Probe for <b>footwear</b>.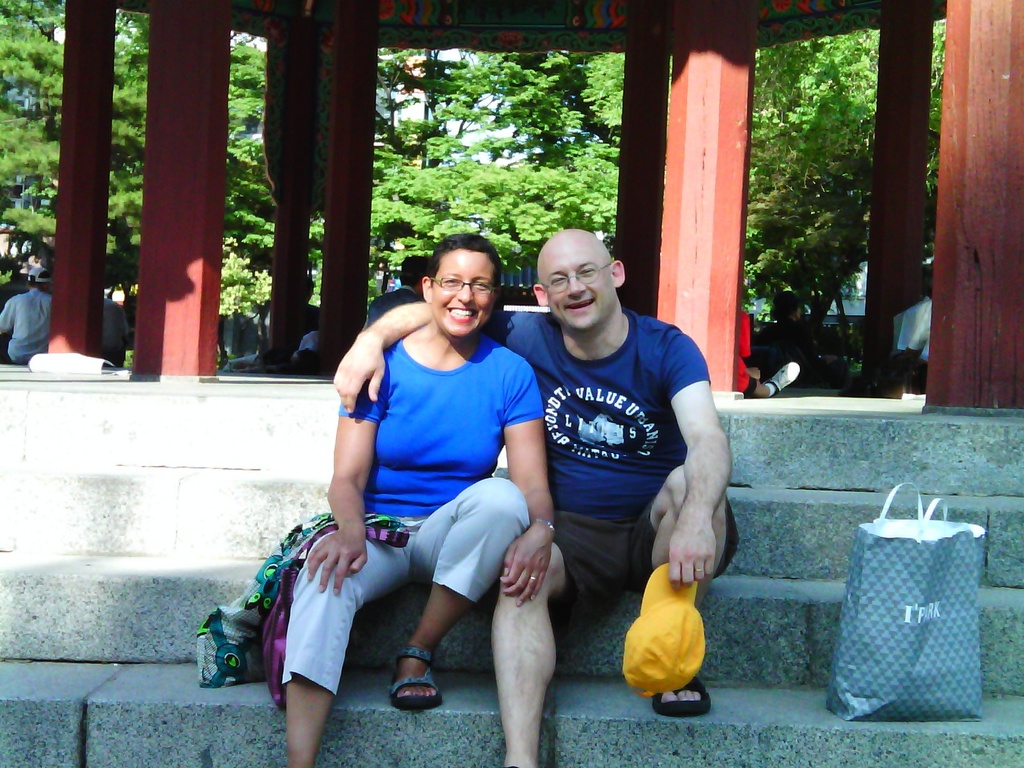
Probe result: select_region(657, 676, 712, 713).
